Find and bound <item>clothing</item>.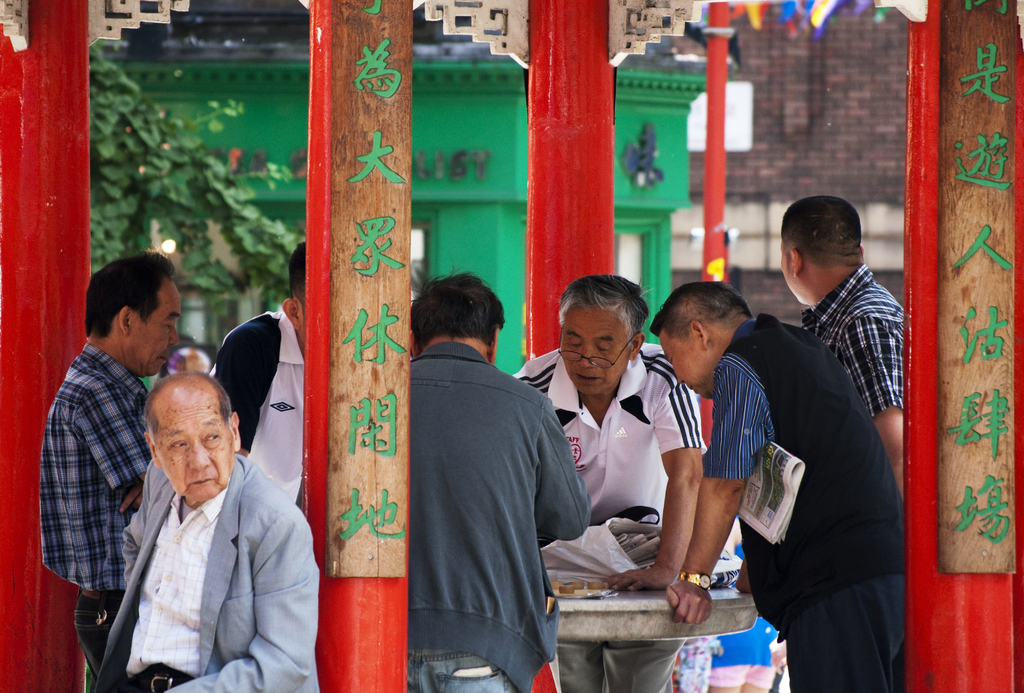
Bound: 100, 448, 314, 692.
